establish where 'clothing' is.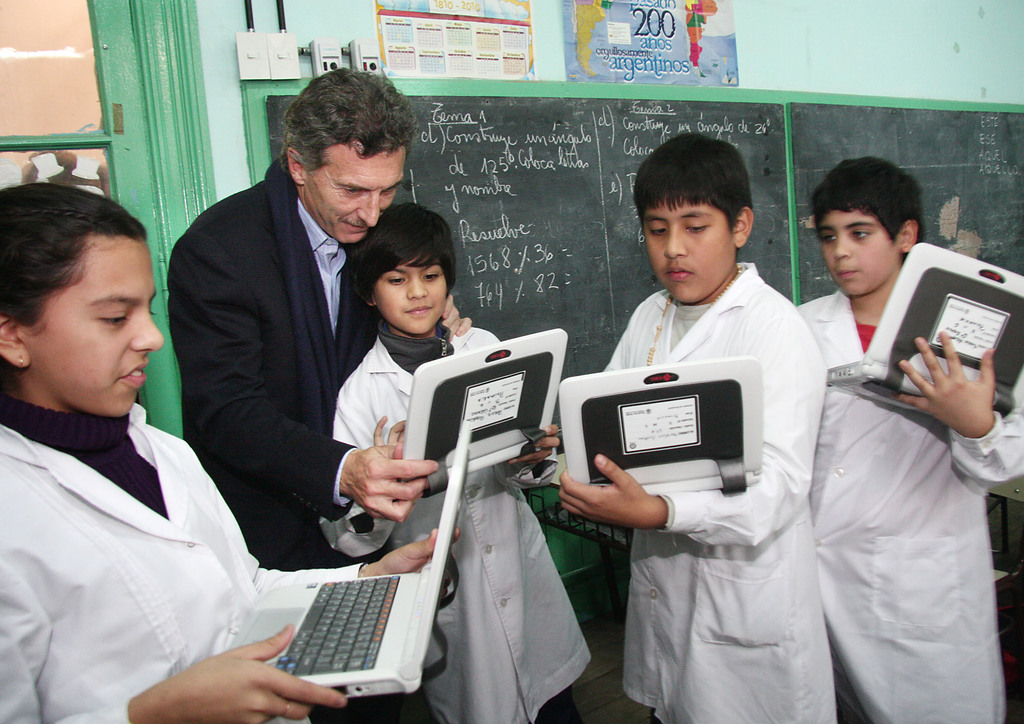
Established at (left=170, top=155, right=375, bottom=572).
